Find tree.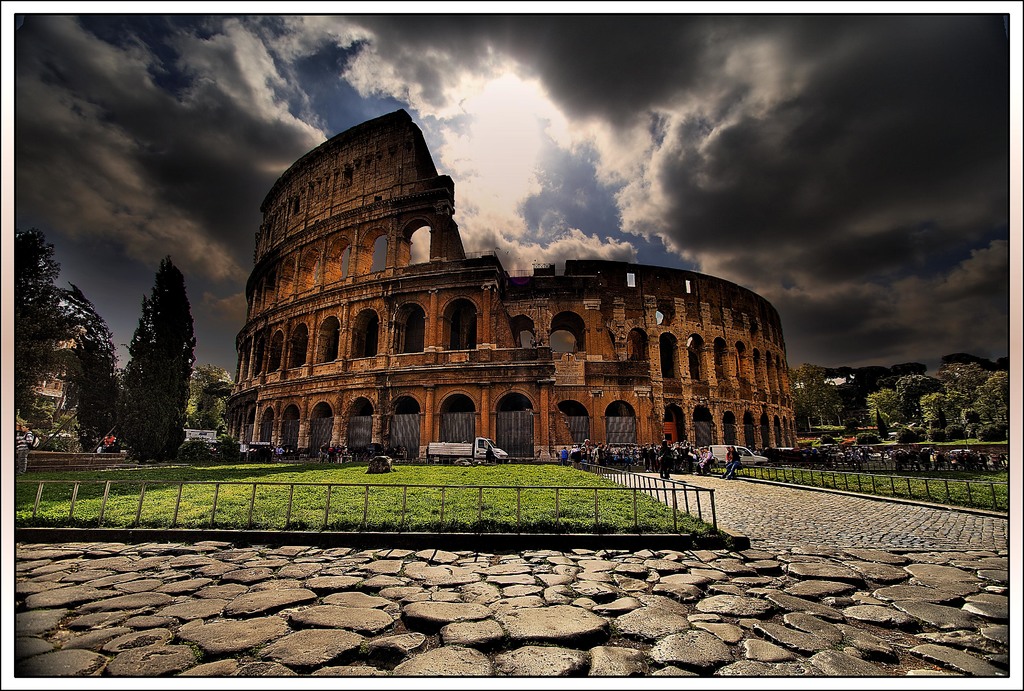
32, 247, 131, 451.
